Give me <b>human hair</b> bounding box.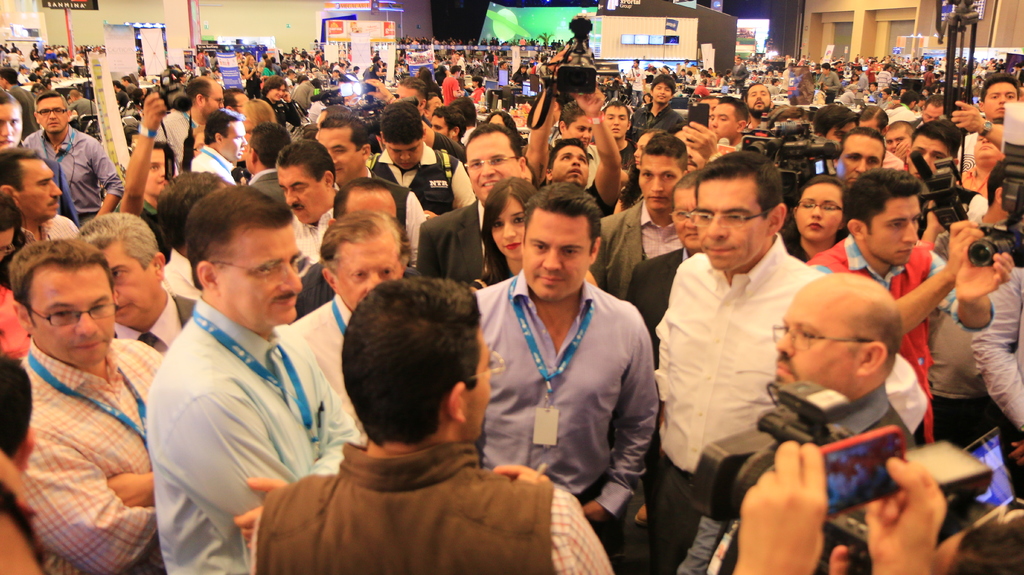
(639,135,691,177).
